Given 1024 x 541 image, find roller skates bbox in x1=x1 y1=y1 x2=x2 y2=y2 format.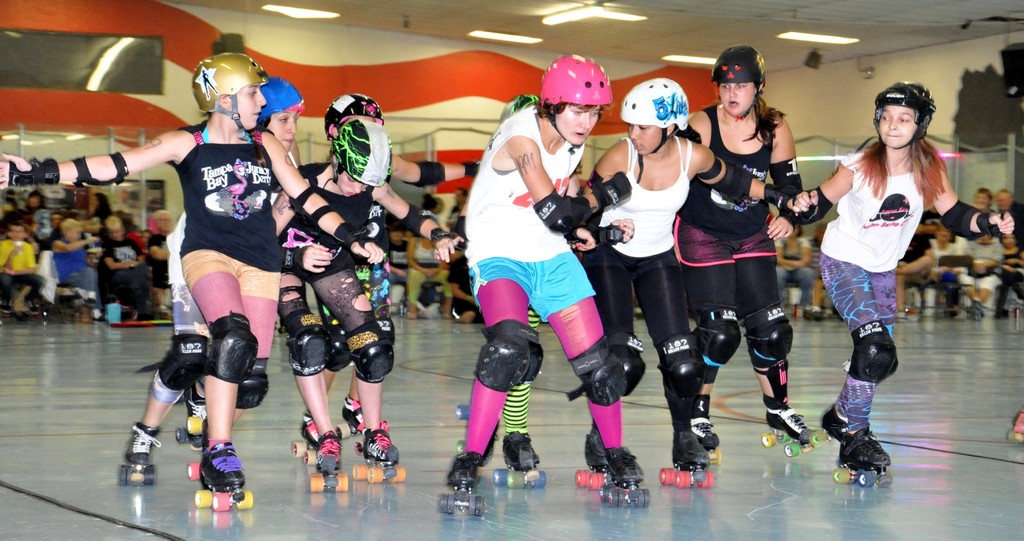
x1=351 y1=419 x2=406 y2=487.
